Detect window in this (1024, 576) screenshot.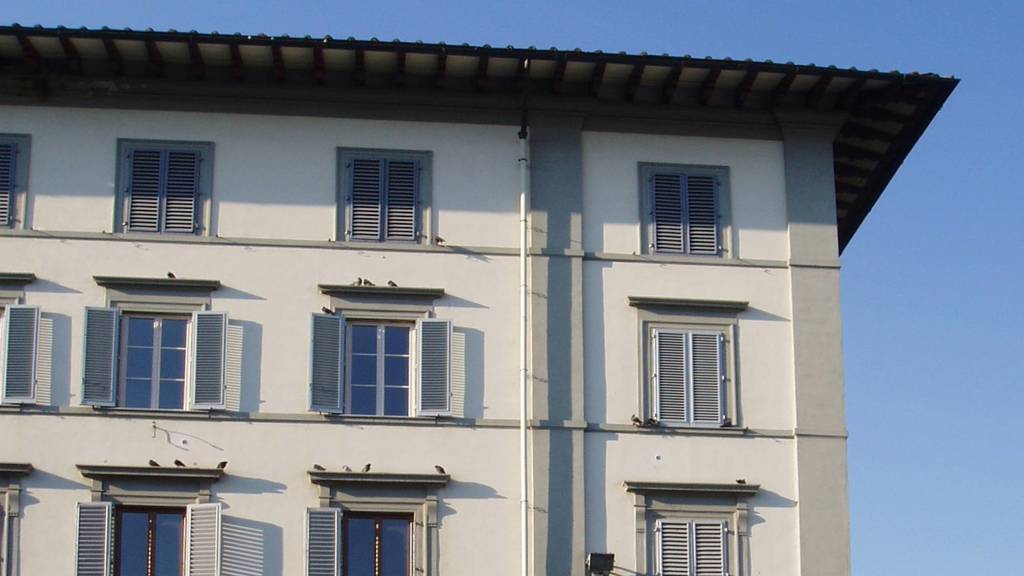
Detection: x1=74, y1=461, x2=235, y2=575.
